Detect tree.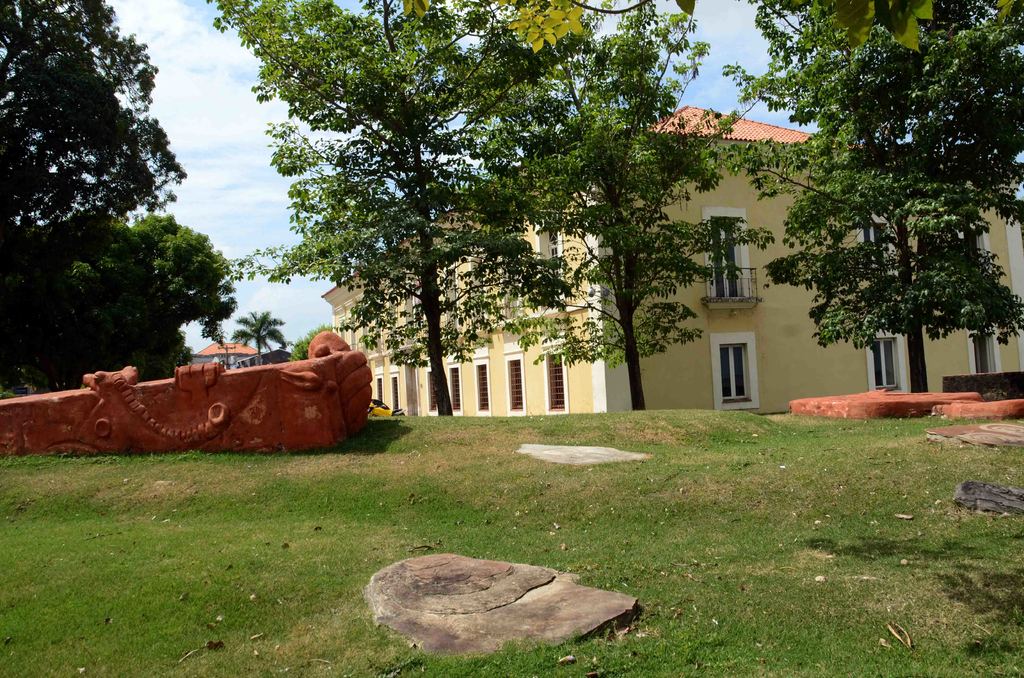
Detected at [63, 211, 241, 380].
